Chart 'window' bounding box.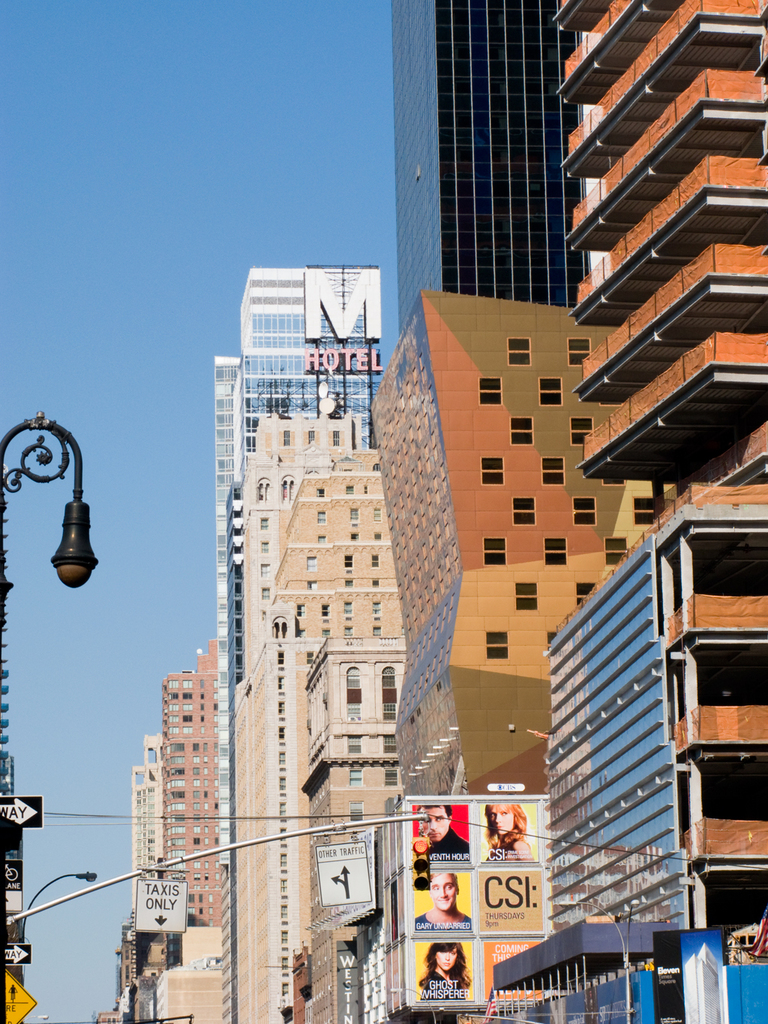
Charted: [604,534,625,568].
